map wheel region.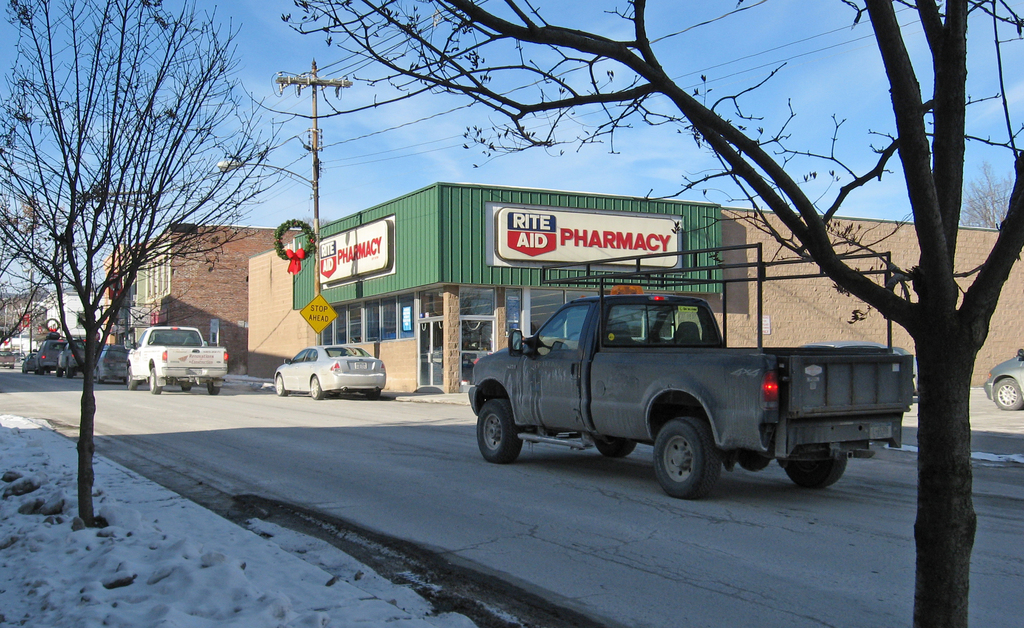
Mapped to region(271, 374, 285, 398).
